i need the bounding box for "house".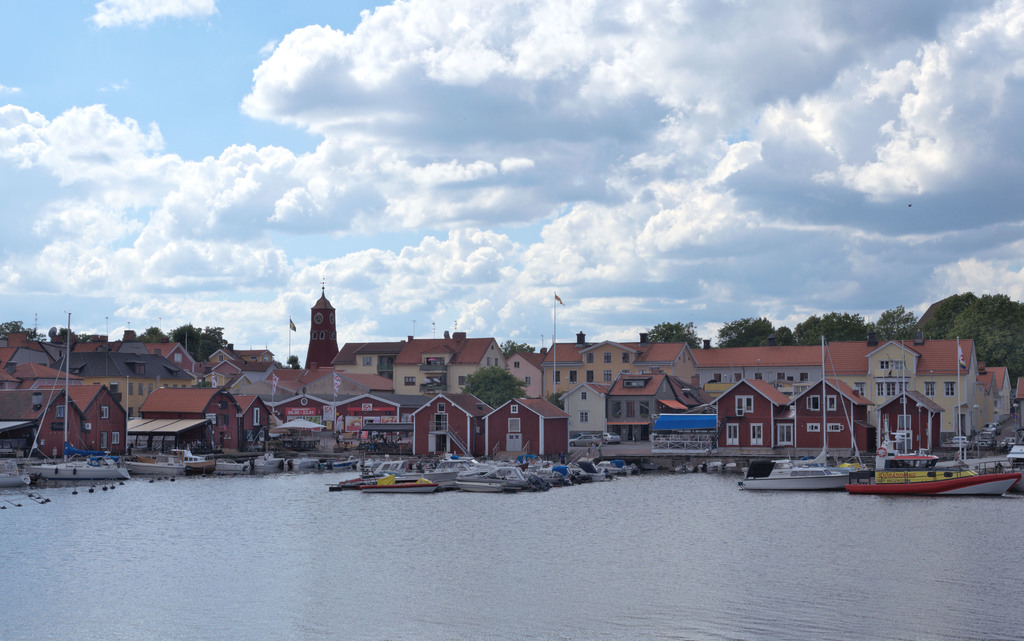
Here it is: {"left": 3, "top": 334, "right": 1021, "bottom": 477}.
